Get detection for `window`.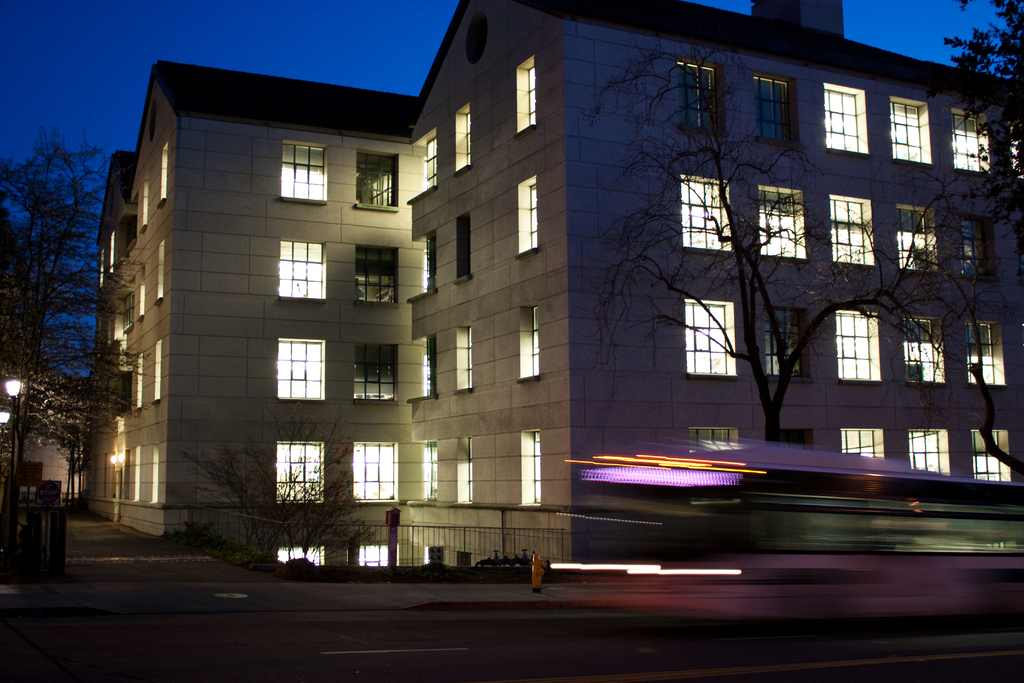
Detection: <bbox>950, 110, 987, 170</bbox>.
